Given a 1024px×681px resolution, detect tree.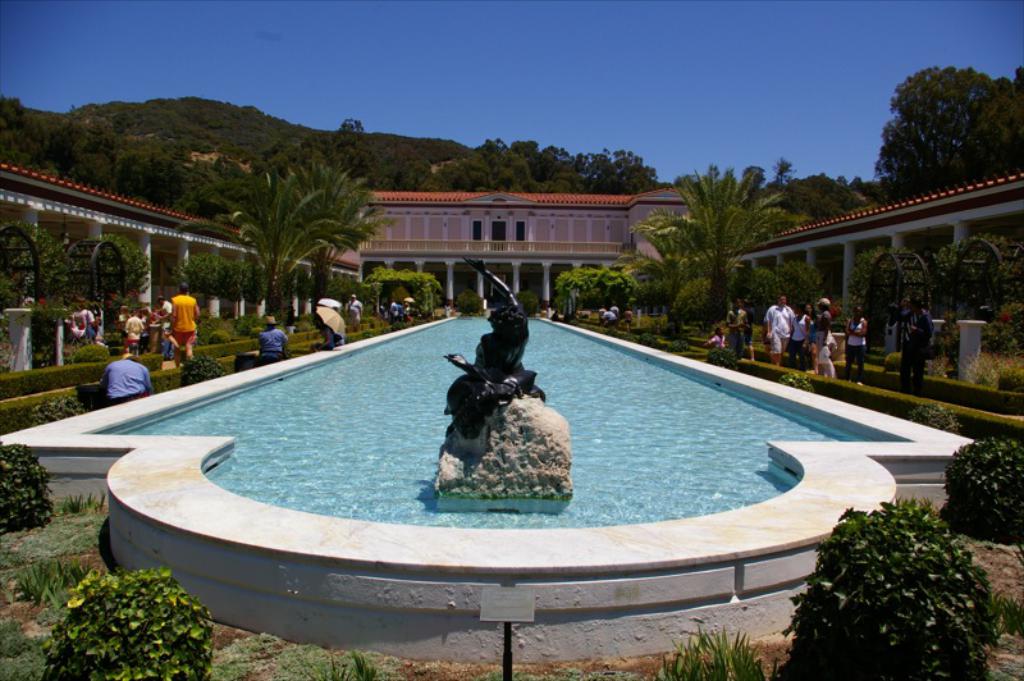
874/67/1023/201.
